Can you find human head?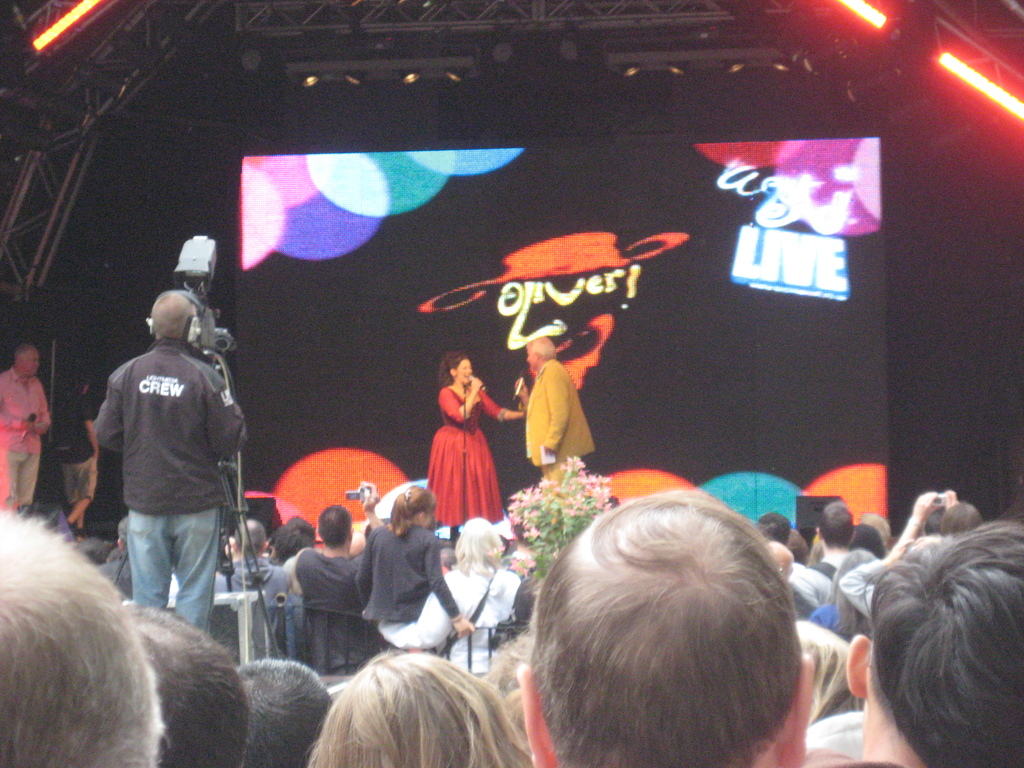
Yes, bounding box: {"x1": 817, "y1": 498, "x2": 856, "y2": 544}.
